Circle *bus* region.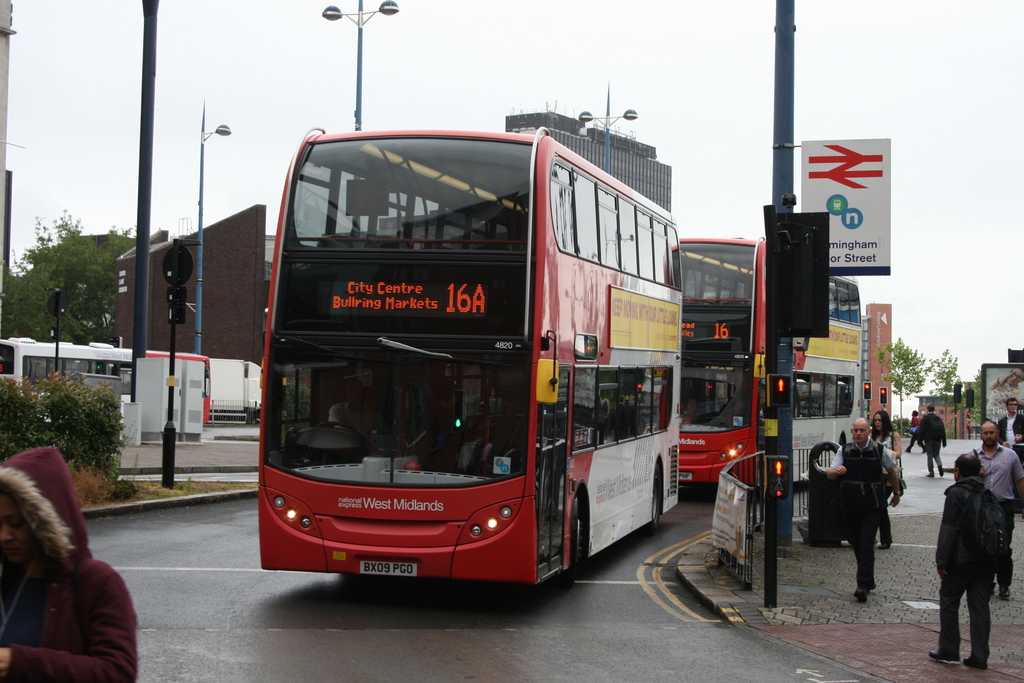
Region: pyautogui.locateOnScreen(0, 338, 135, 400).
